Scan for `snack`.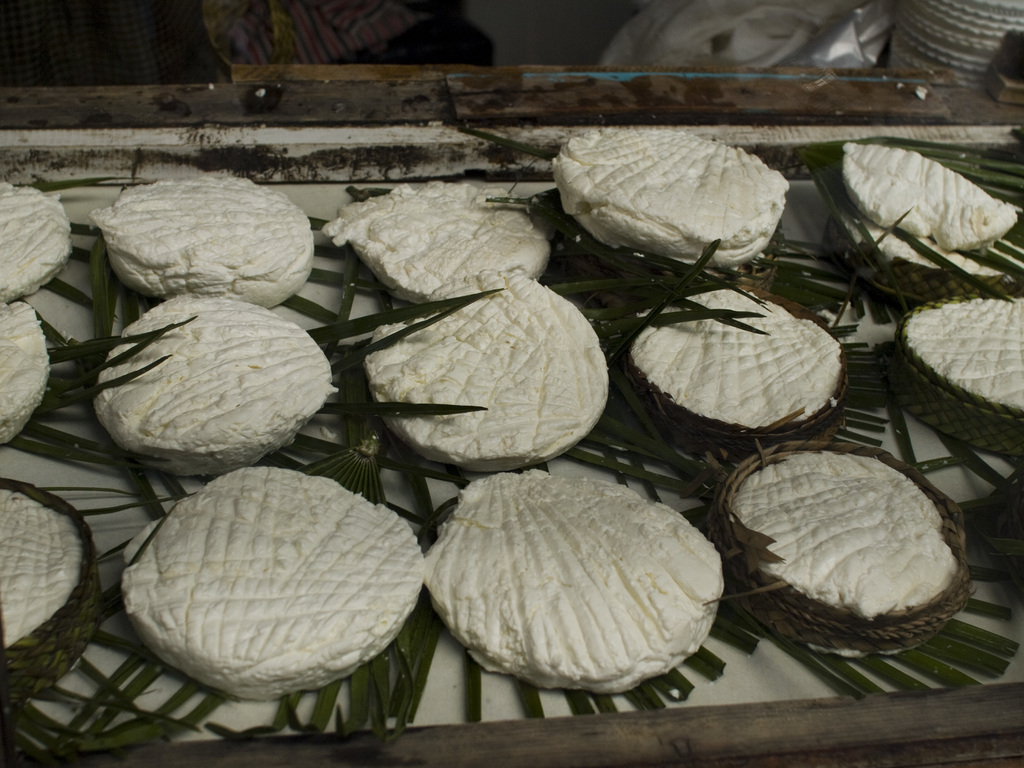
Scan result: (x1=898, y1=291, x2=1023, y2=428).
